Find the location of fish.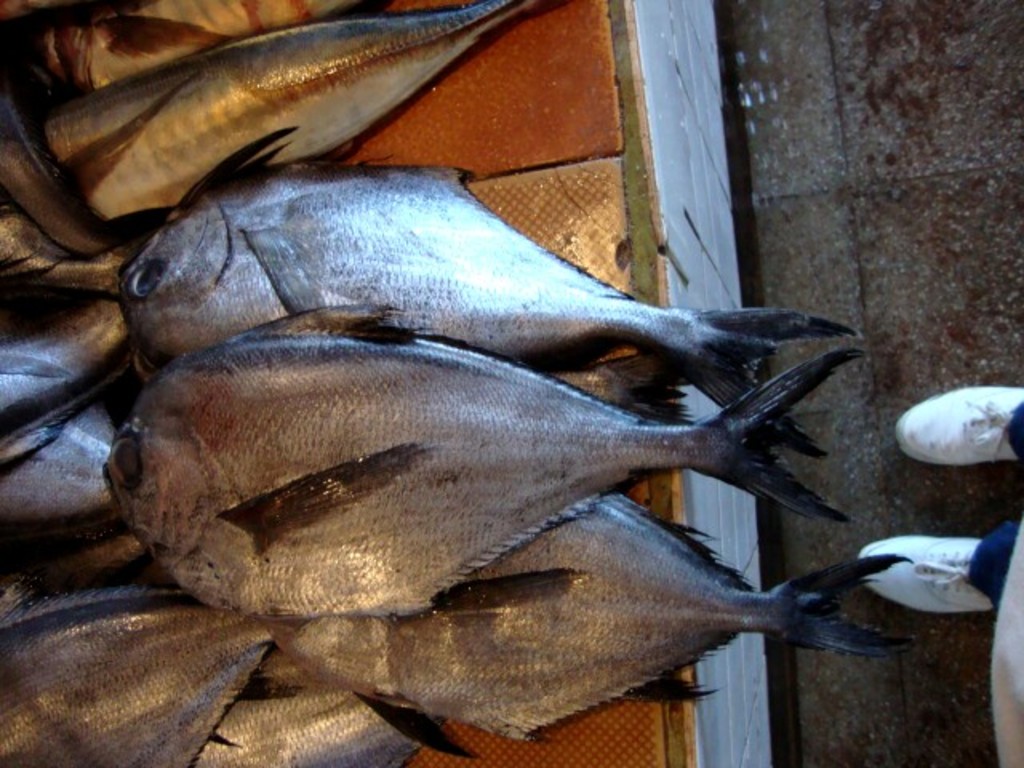
Location: [0, 290, 150, 467].
